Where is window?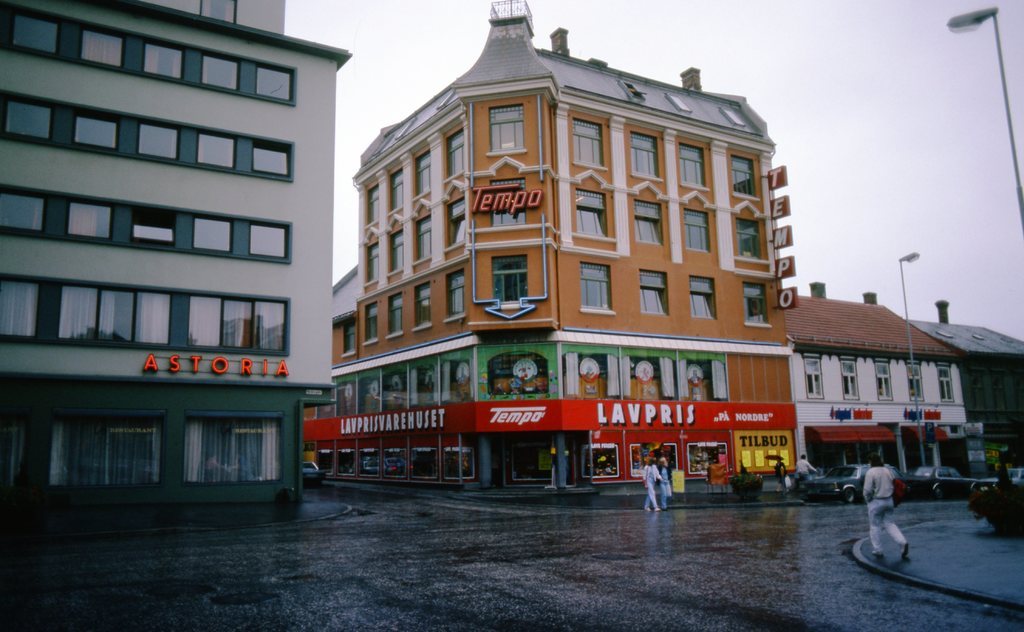
select_region(488, 257, 527, 298).
